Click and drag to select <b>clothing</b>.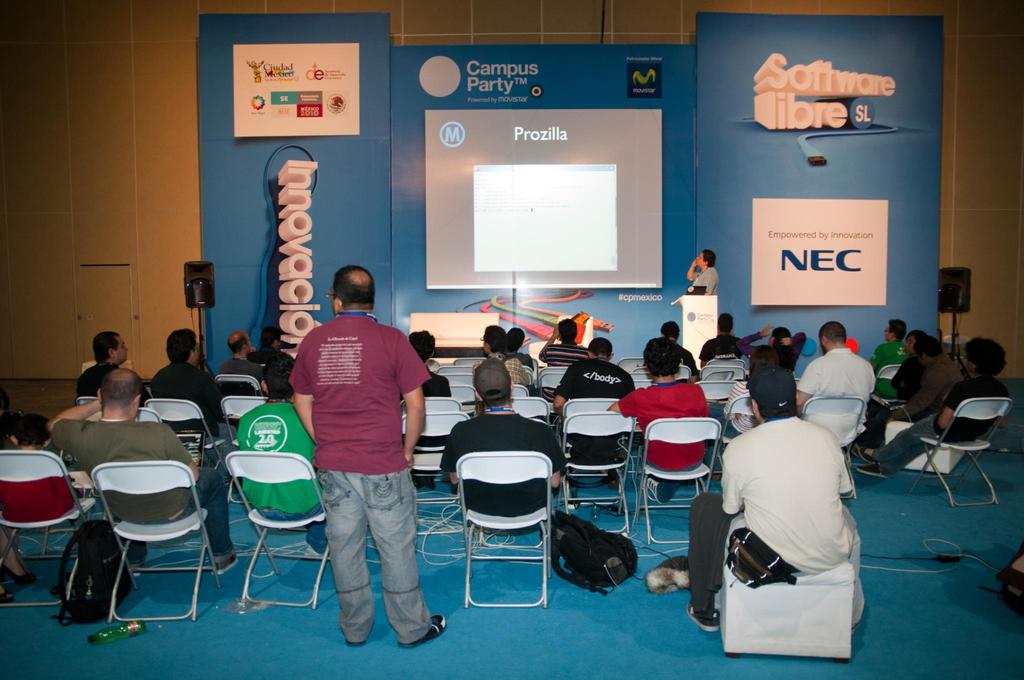
Selection: (442,408,565,534).
